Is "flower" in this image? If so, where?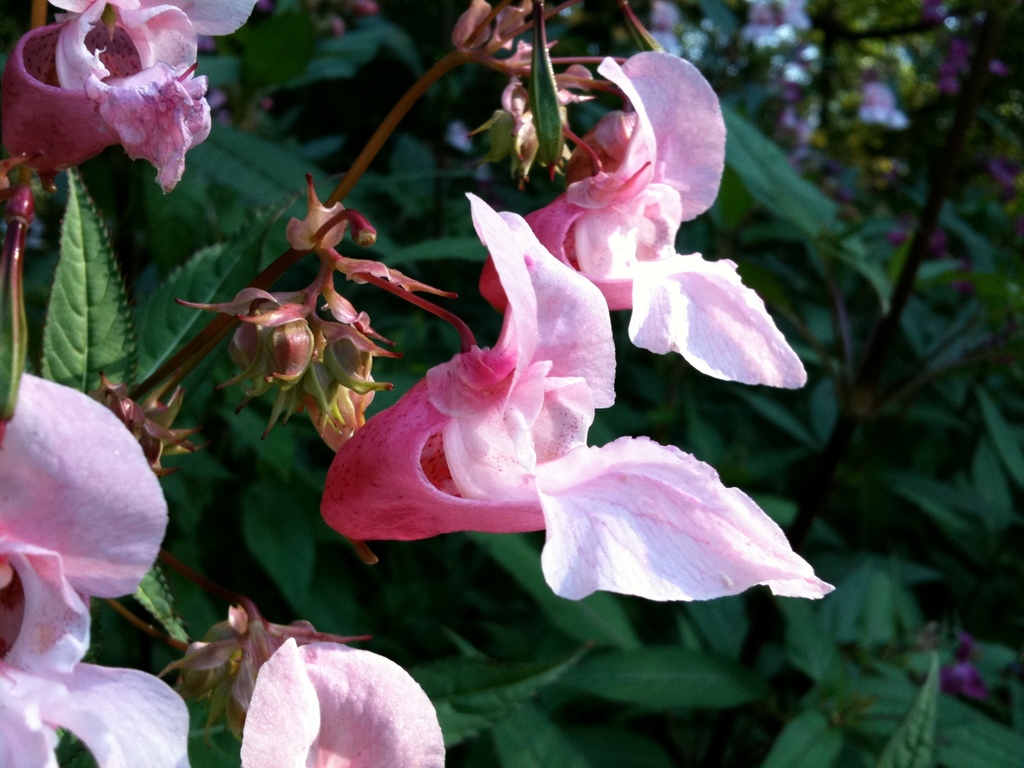
Yes, at (321,191,835,604).
